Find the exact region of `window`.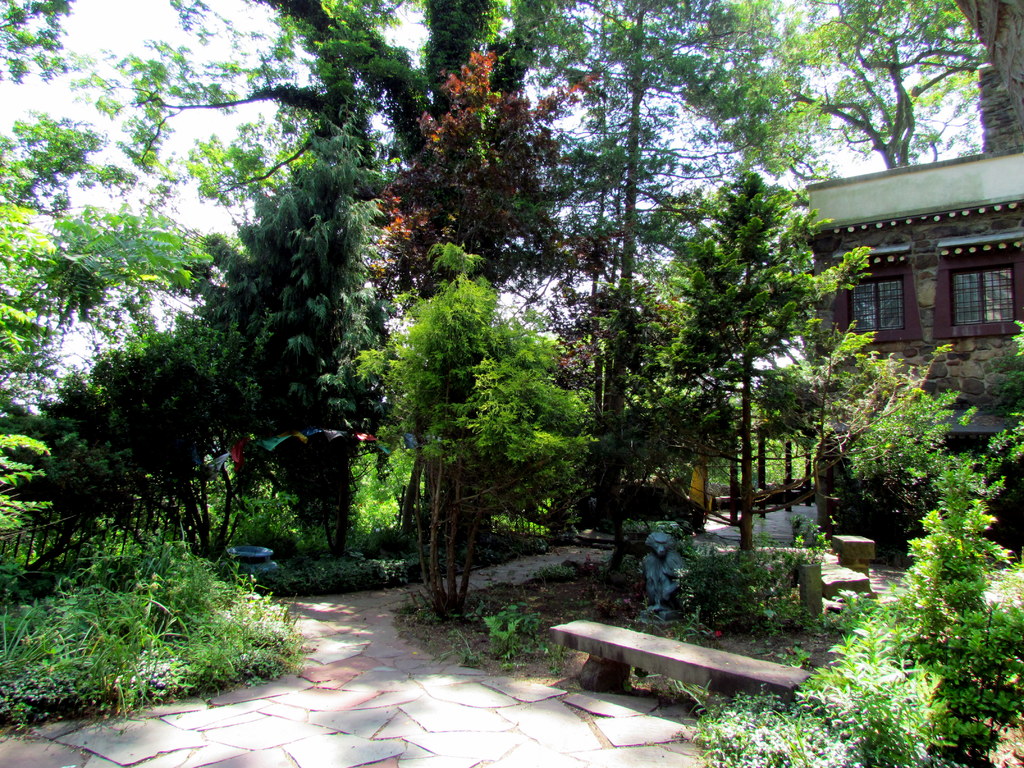
Exact region: box=[941, 250, 1023, 343].
